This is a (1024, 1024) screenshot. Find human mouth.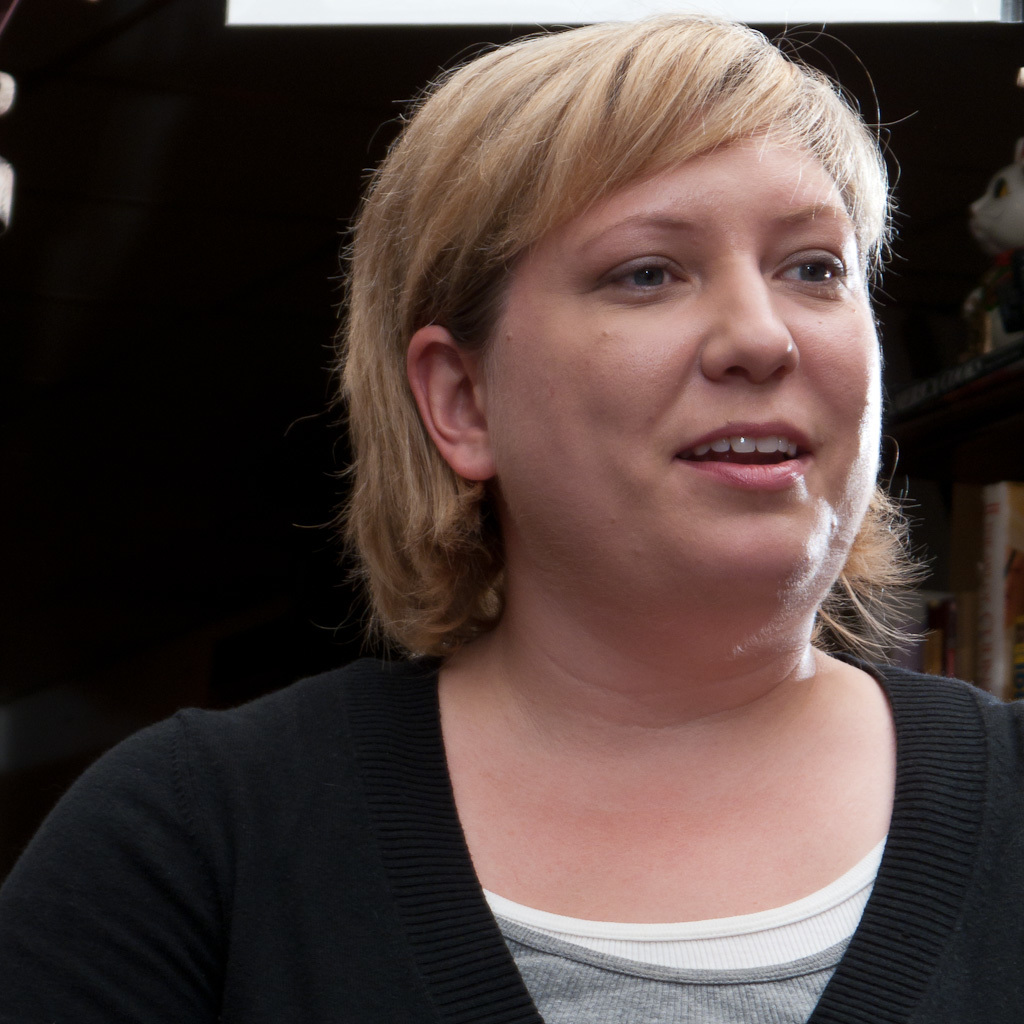
Bounding box: pyautogui.locateOnScreen(664, 416, 847, 510).
